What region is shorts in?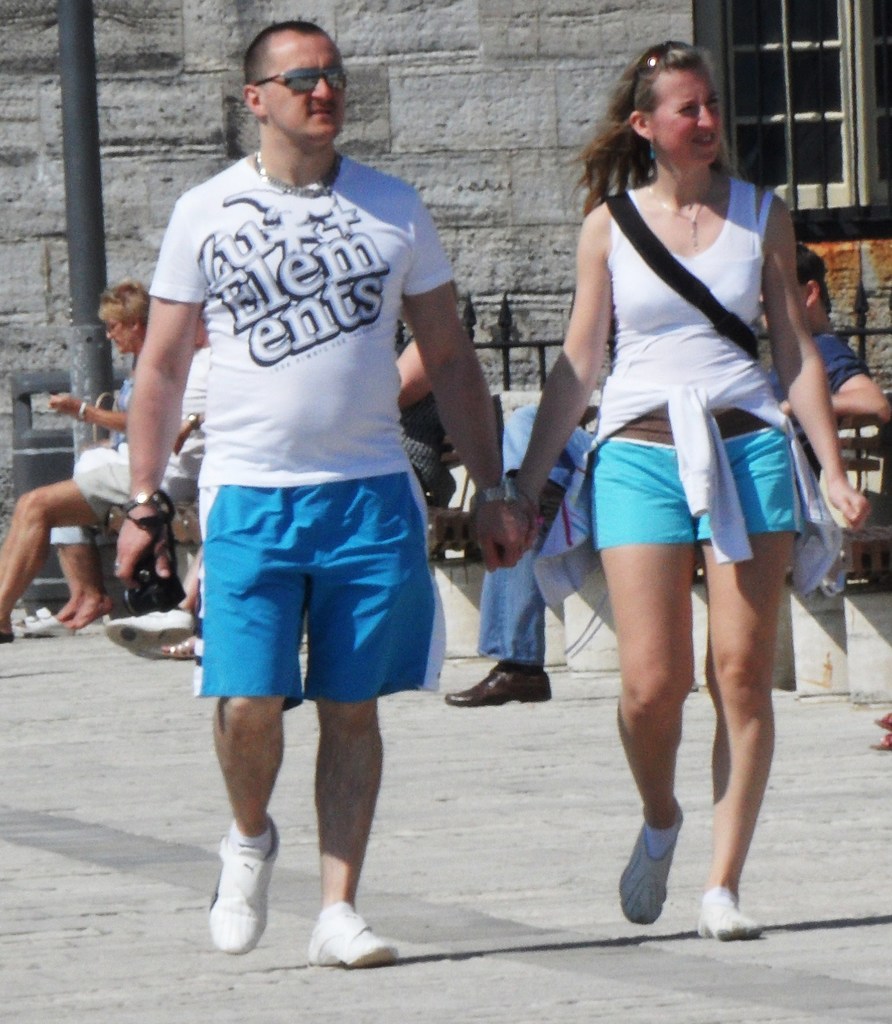
[x1=193, y1=483, x2=449, y2=714].
